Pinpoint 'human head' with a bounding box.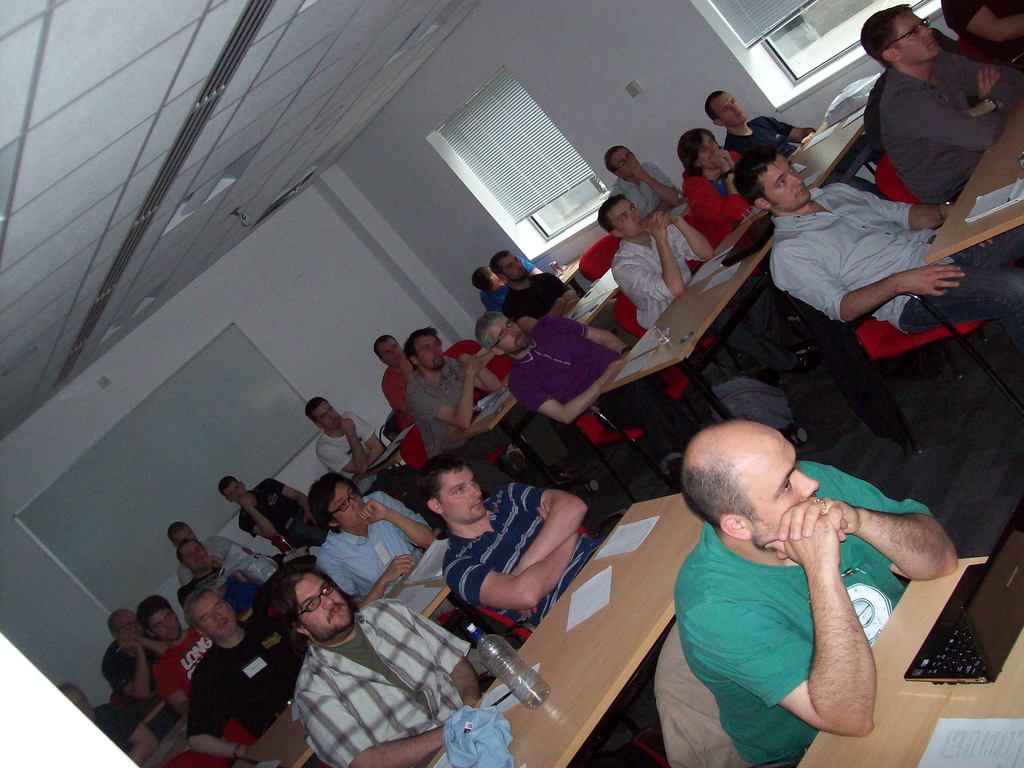
477:310:531:359.
